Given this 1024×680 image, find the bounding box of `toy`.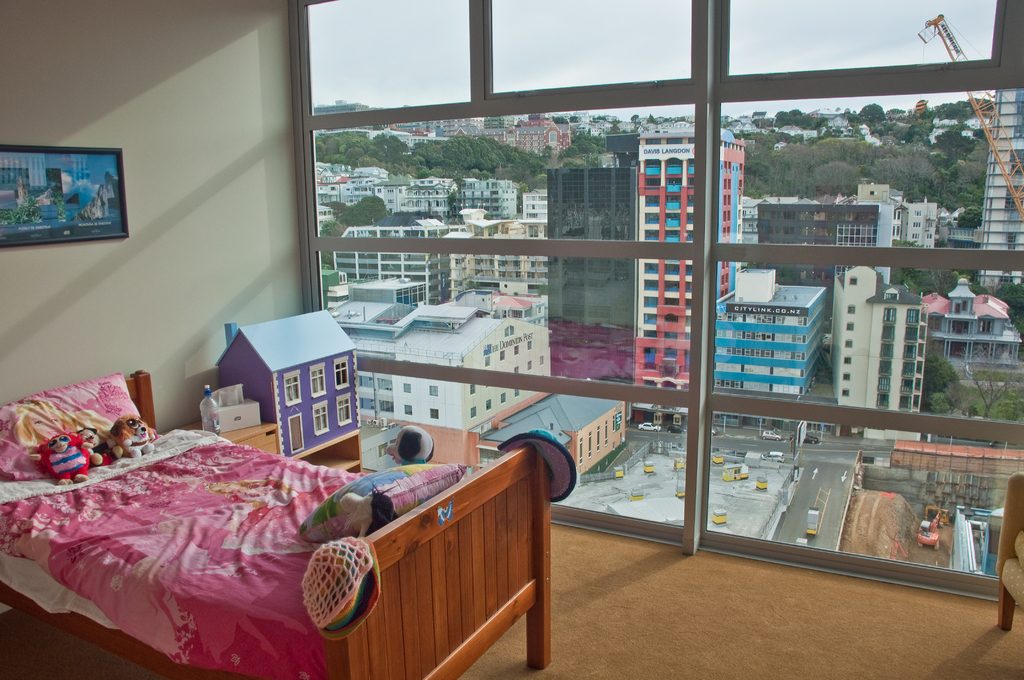
{"left": 79, "top": 425, "right": 120, "bottom": 459}.
